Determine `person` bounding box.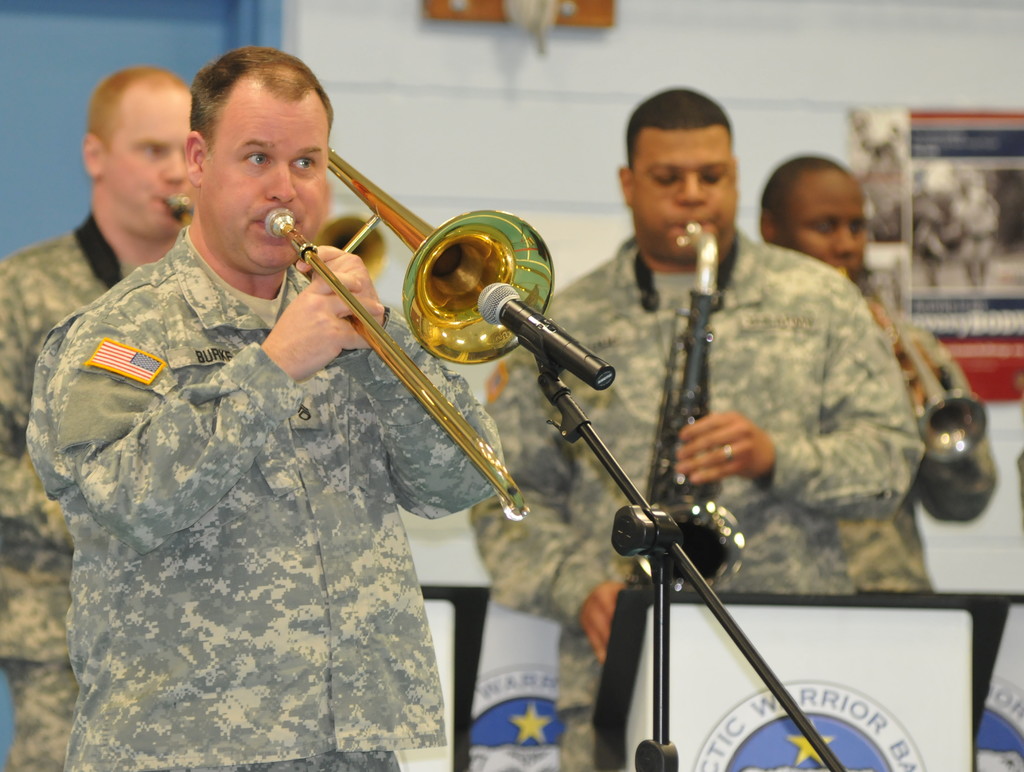
Determined: (948, 174, 1000, 290).
